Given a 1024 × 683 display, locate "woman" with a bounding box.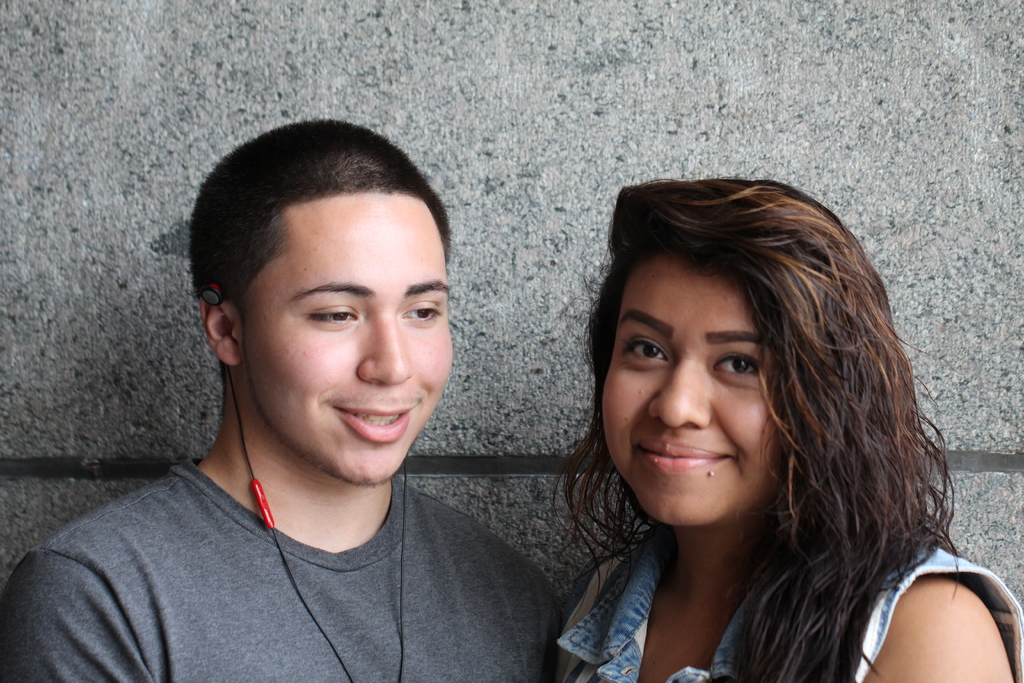
Located: x1=471 y1=170 x2=989 y2=682.
